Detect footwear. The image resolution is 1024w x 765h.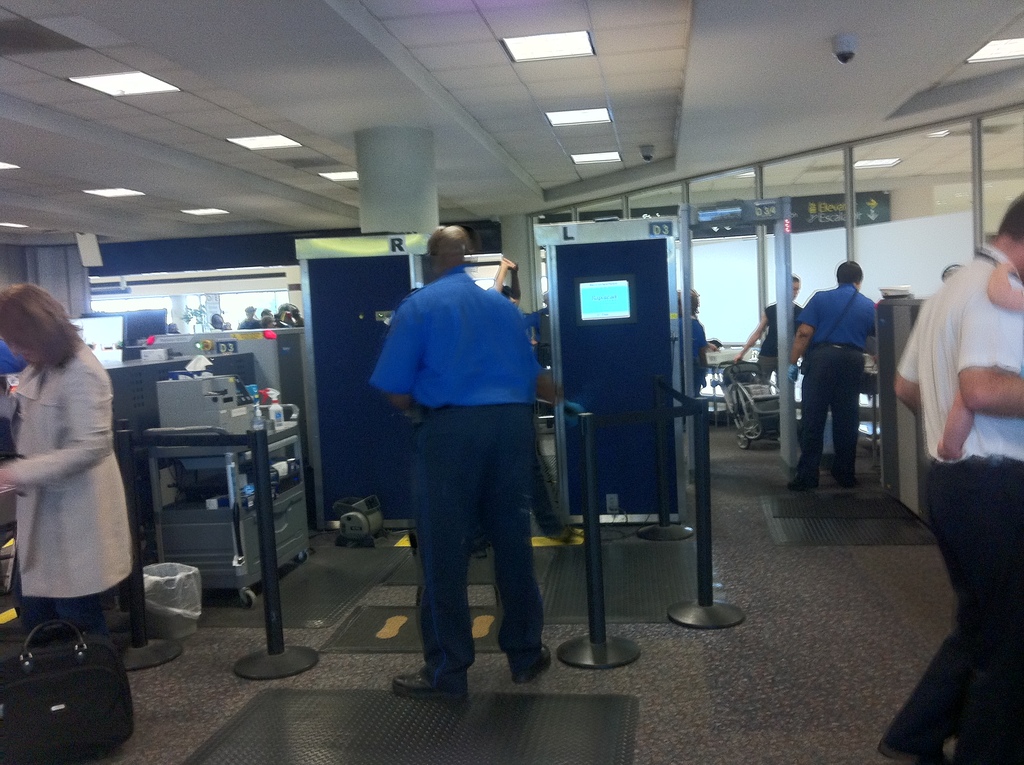
l=837, t=478, r=854, b=489.
